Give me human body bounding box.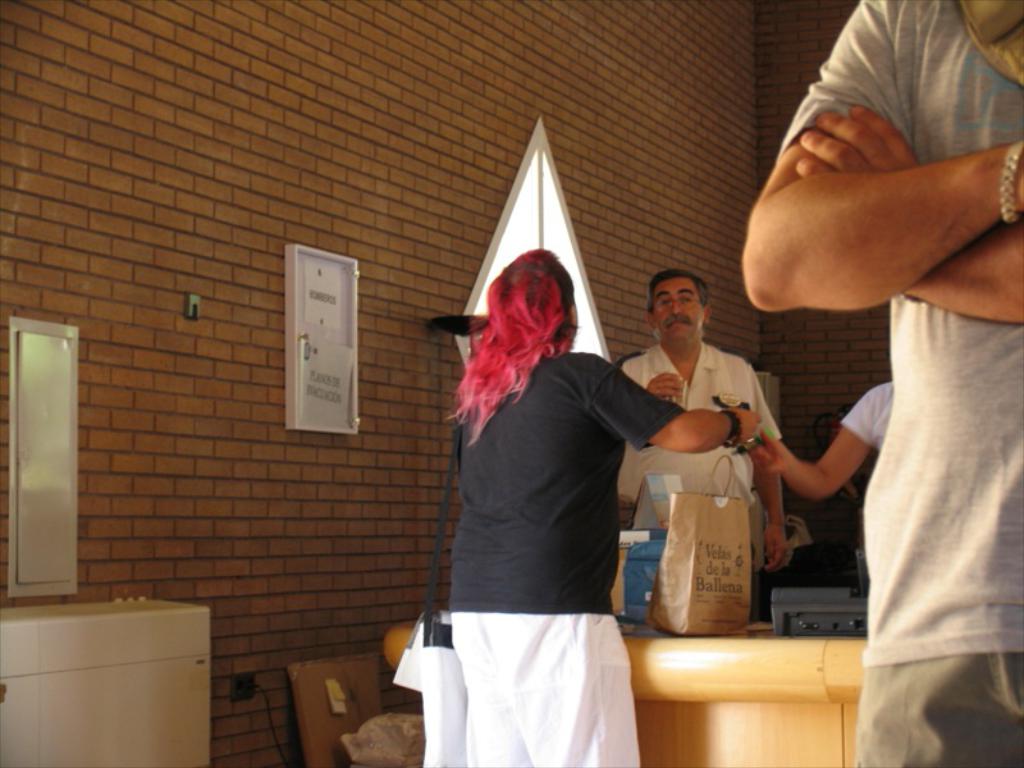
[left=613, top=333, right=805, bottom=625].
